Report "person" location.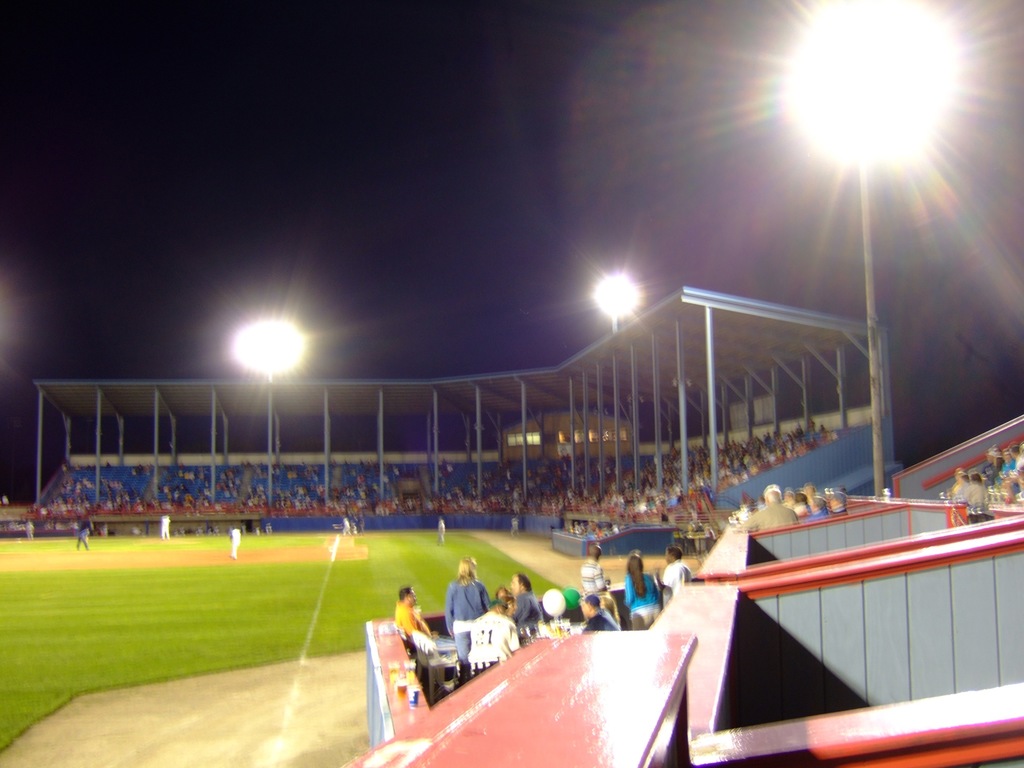
Report: x1=738 y1=483 x2=797 y2=531.
